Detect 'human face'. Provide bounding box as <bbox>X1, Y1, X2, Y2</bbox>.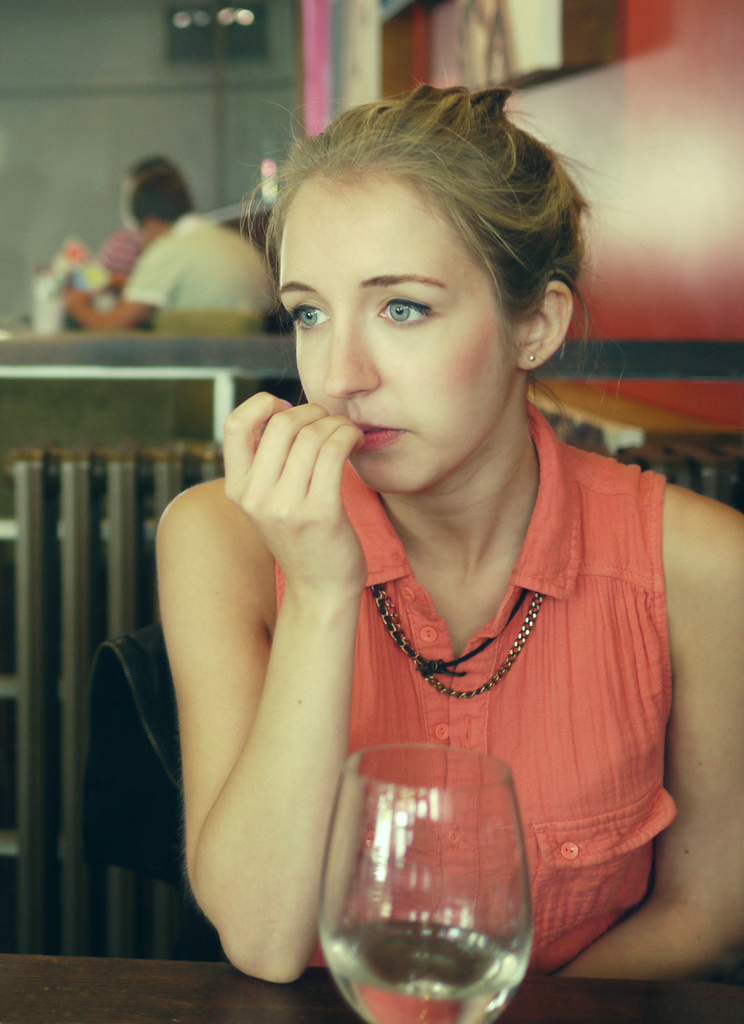
<bbox>270, 180, 522, 492</bbox>.
